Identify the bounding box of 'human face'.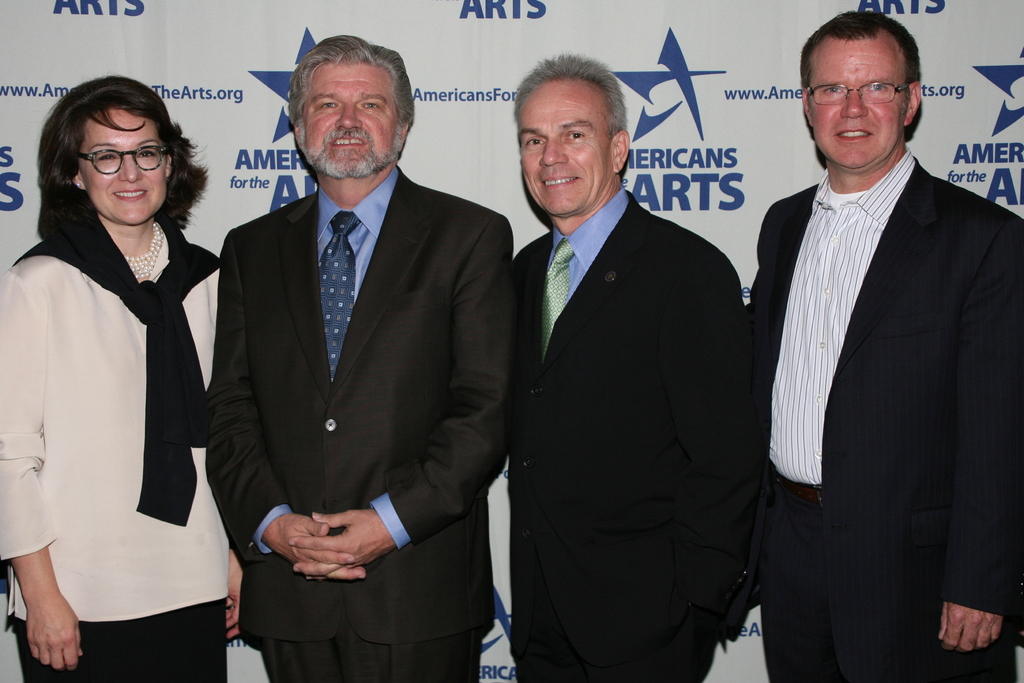
bbox(305, 64, 397, 177).
